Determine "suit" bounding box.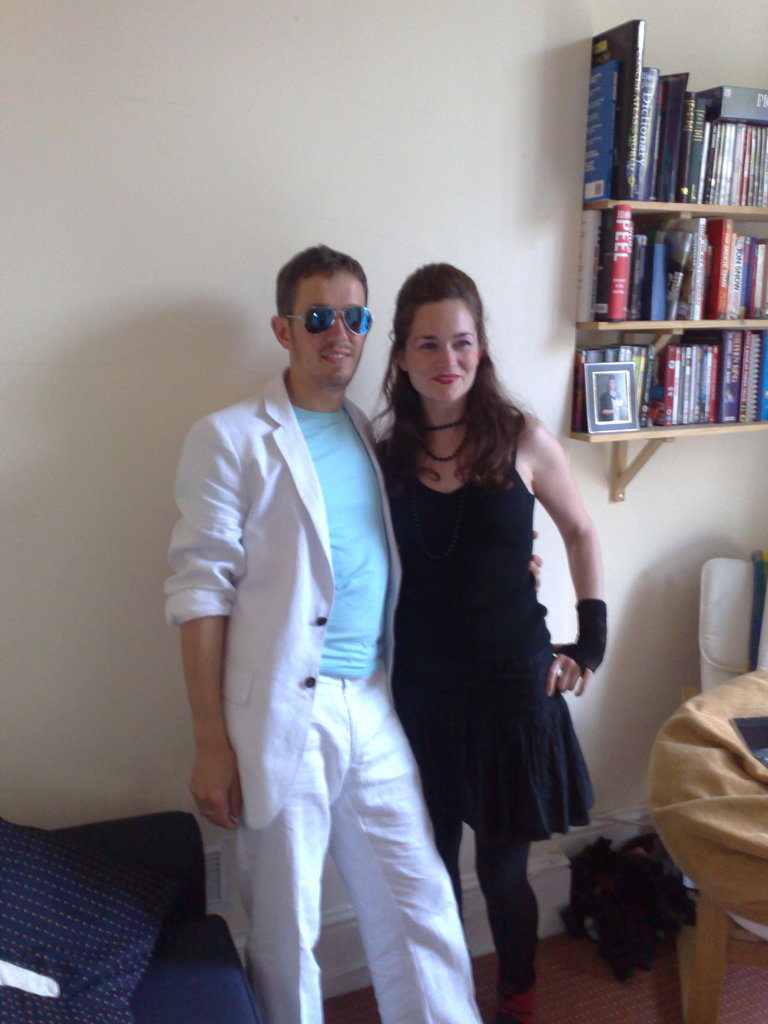
Determined: (163,364,408,826).
